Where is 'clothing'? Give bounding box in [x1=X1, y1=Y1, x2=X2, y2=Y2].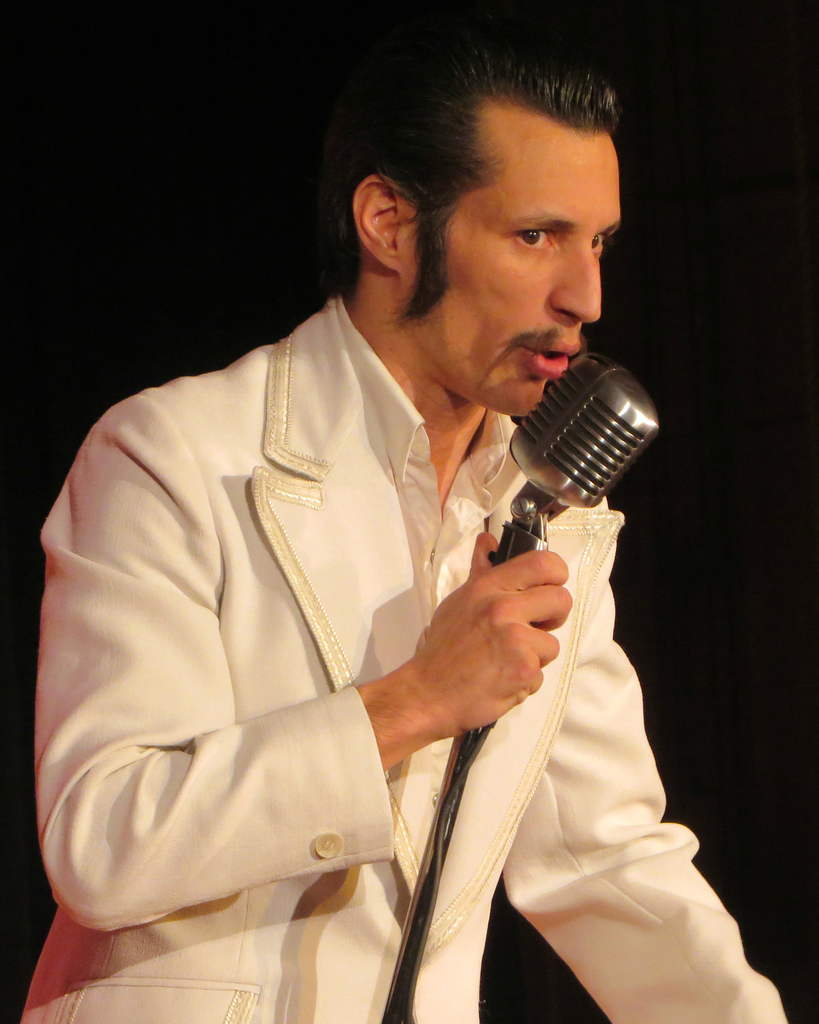
[x1=57, y1=170, x2=720, y2=1020].
